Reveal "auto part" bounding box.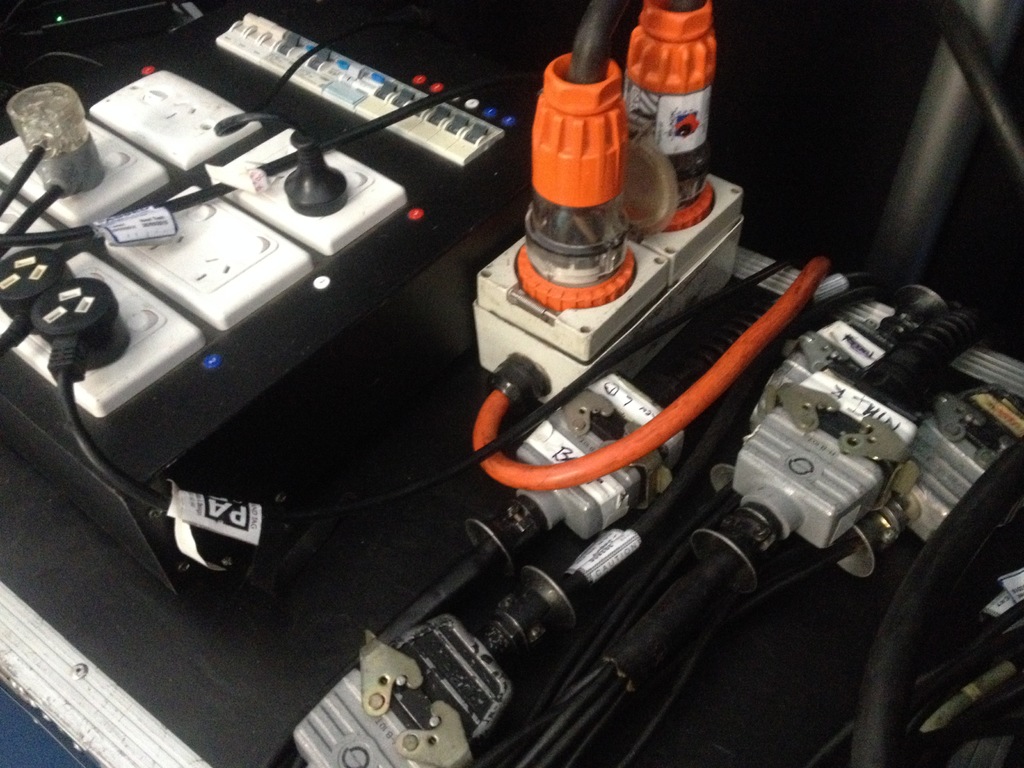
Revealed: select_region(5, 234, 193, 442).
